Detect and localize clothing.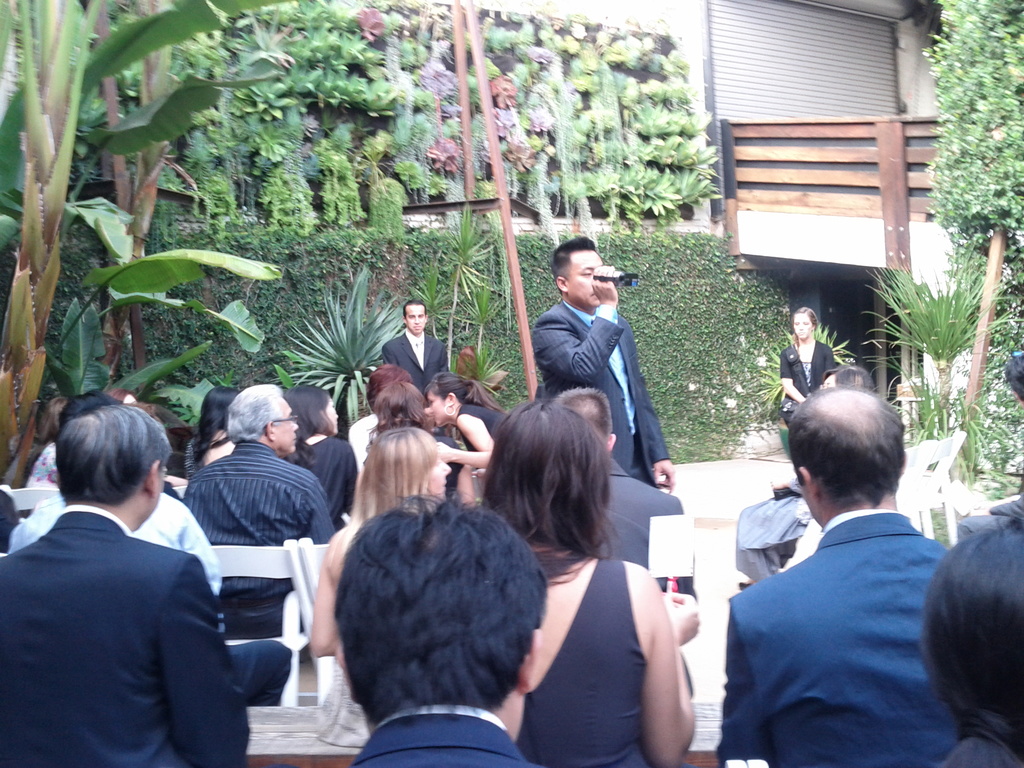
Localized at [left=507, top=555, right=660, bottom=767].
